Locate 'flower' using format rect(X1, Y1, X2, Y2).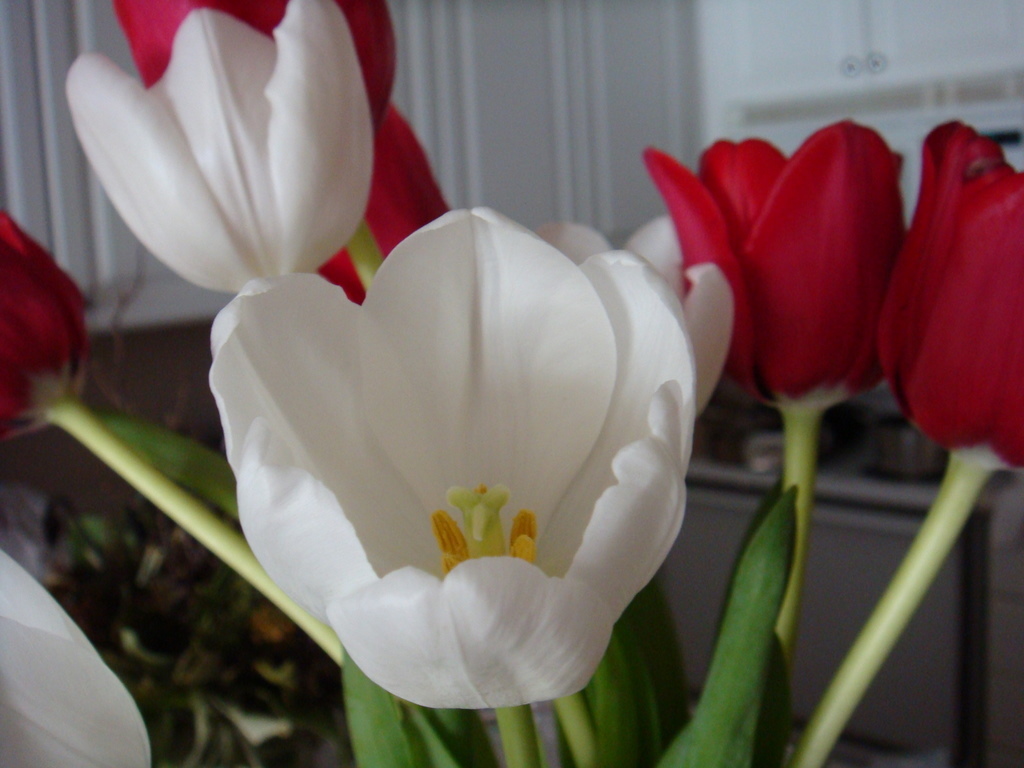
rect(529, 214, 729, 422).
